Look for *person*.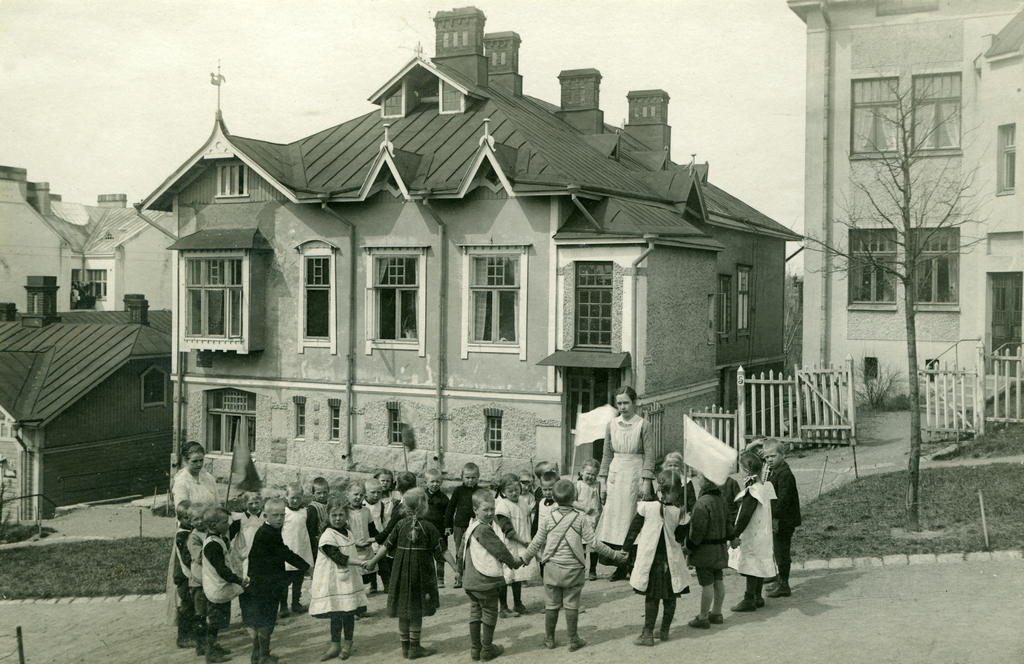
Found: bbox=(174, 438, 220, 538).
